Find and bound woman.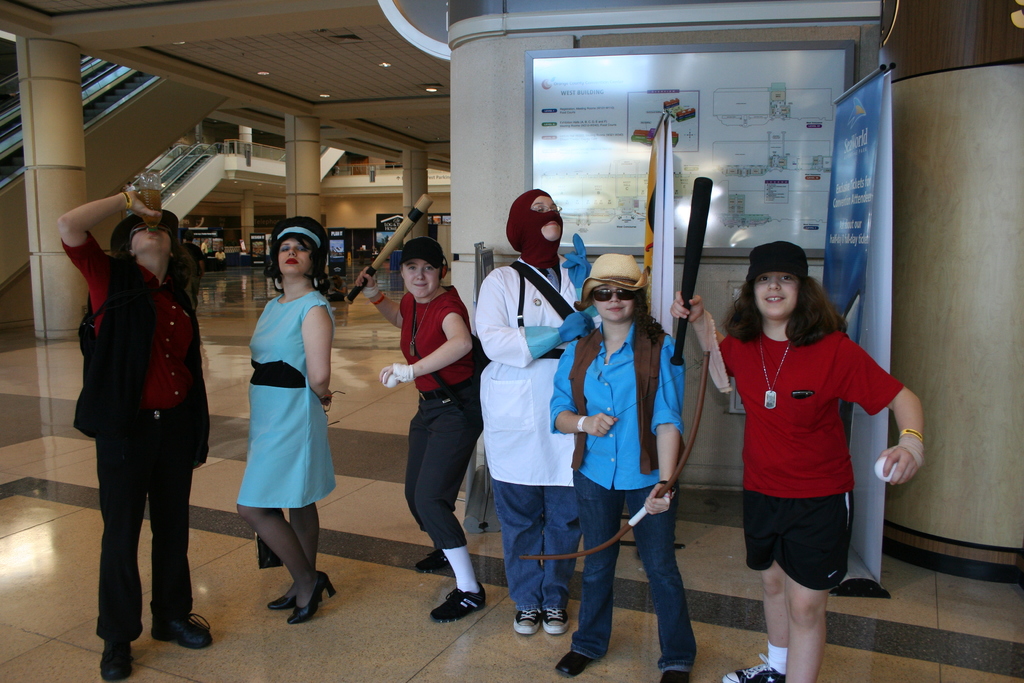
Bound: bbox=(353, 233, 490, 620).
